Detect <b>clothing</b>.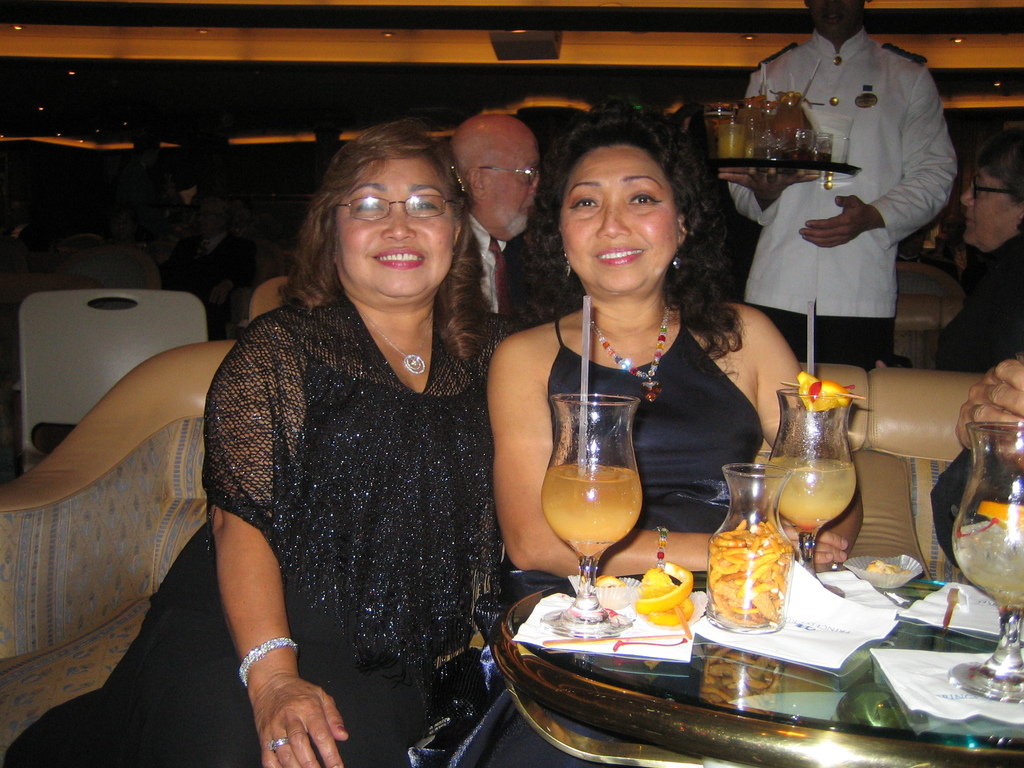
Detected at <bbox>733, 19, 957, 358</bbox>.
